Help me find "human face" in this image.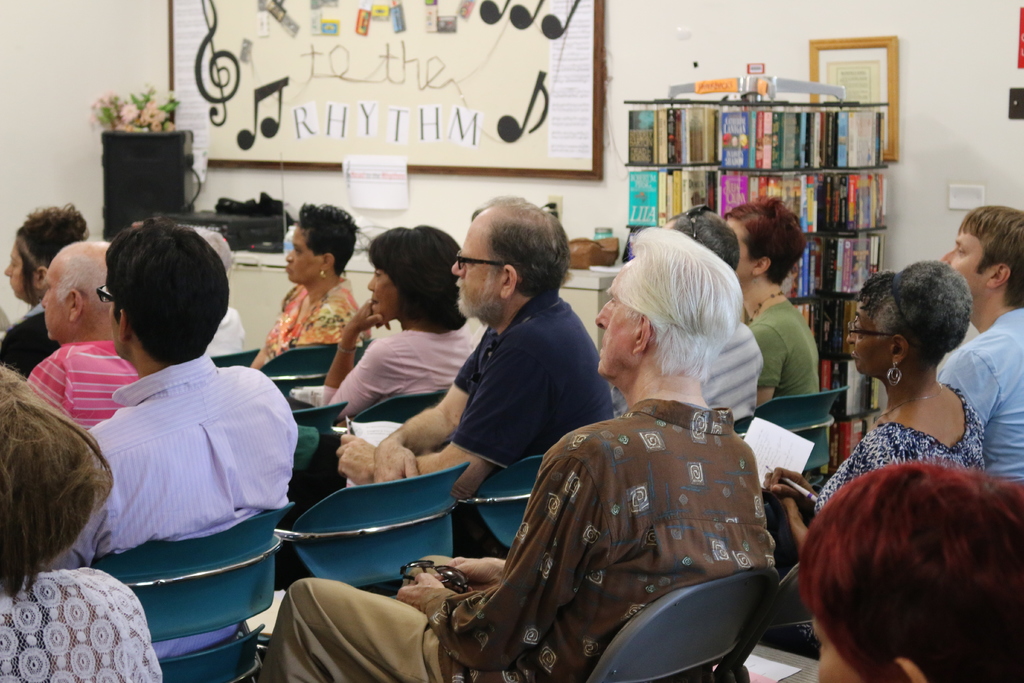
Found it: 938:233:984:297.
